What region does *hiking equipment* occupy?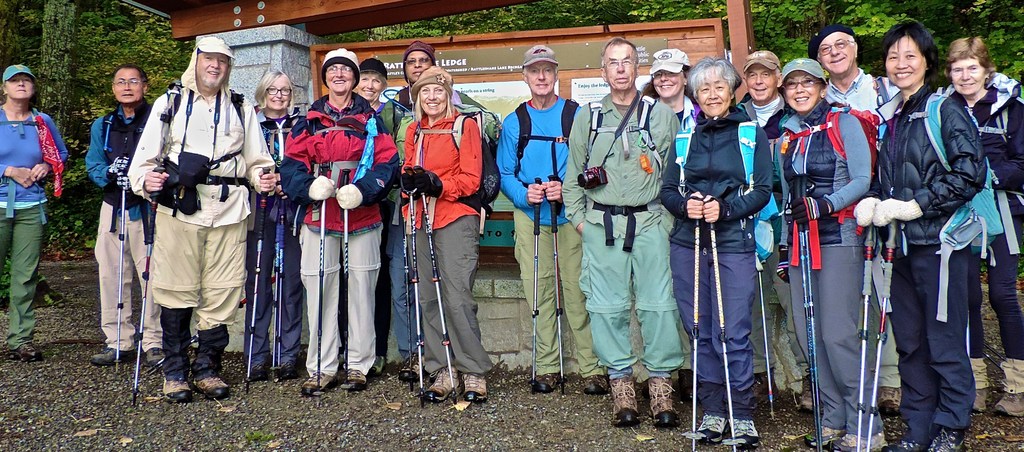
bbox=(993, 386, 1023, 421).
